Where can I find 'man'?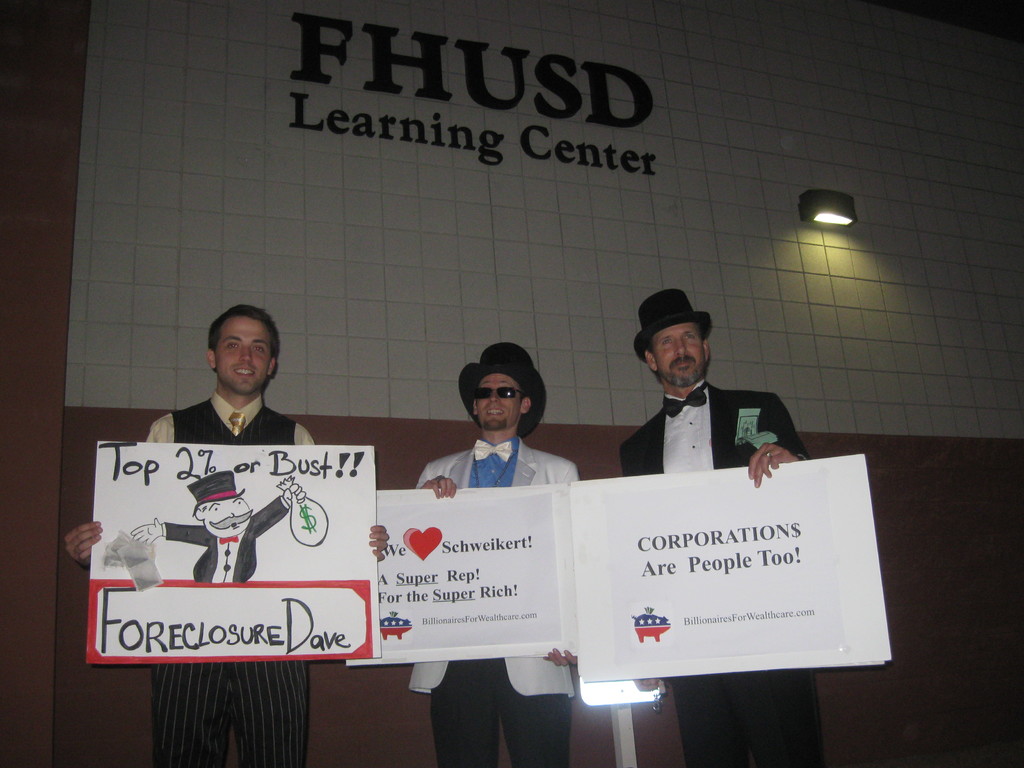
You can find it at <region>607, 272, 819, 766</region>.
